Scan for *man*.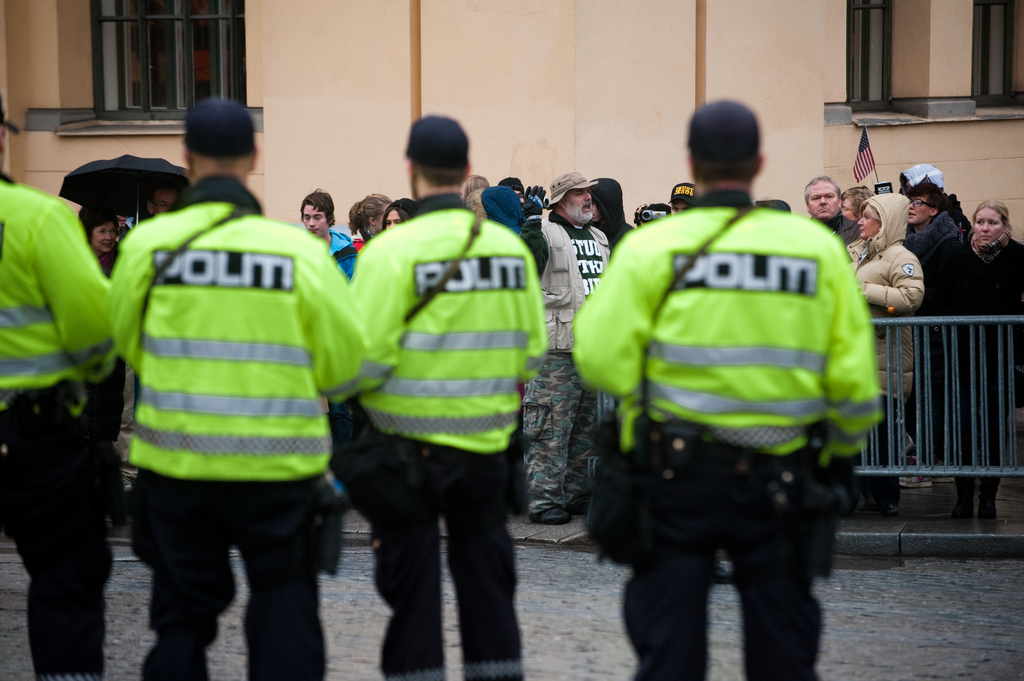
Scan result: region(300, 184, 351, 275).
